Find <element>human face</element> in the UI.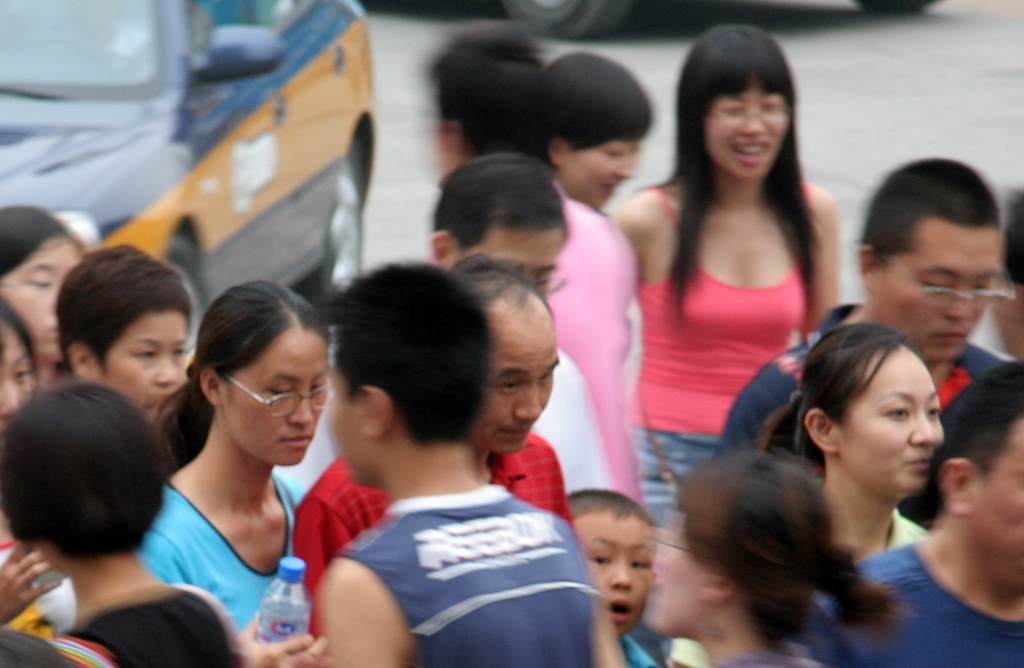
UI element at Rect(326, 364, 365, 484).
